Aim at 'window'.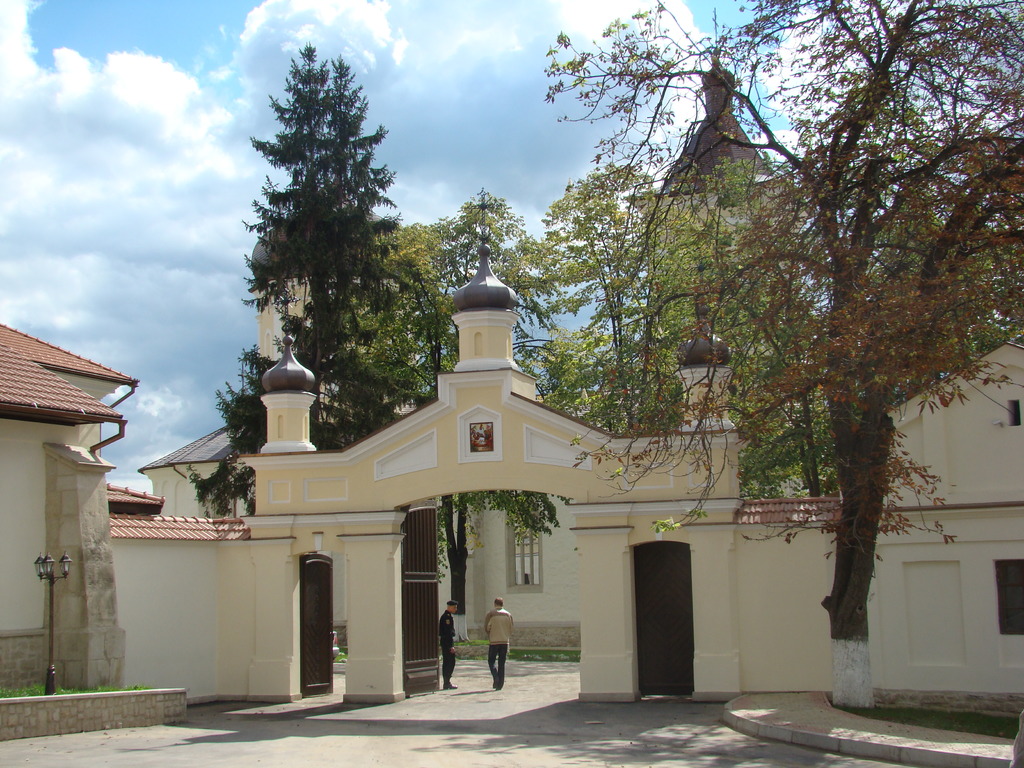
Aimed at bbox=[507, 503, 547, 597].
